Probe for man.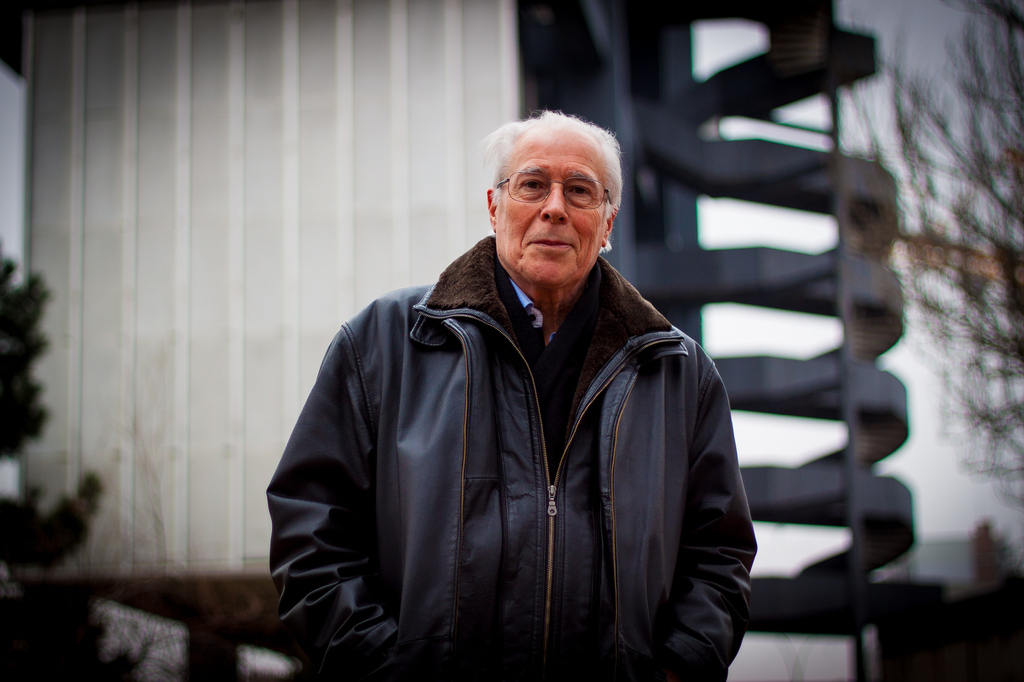
Probe result: BBox(274, 100, 826, 674).
